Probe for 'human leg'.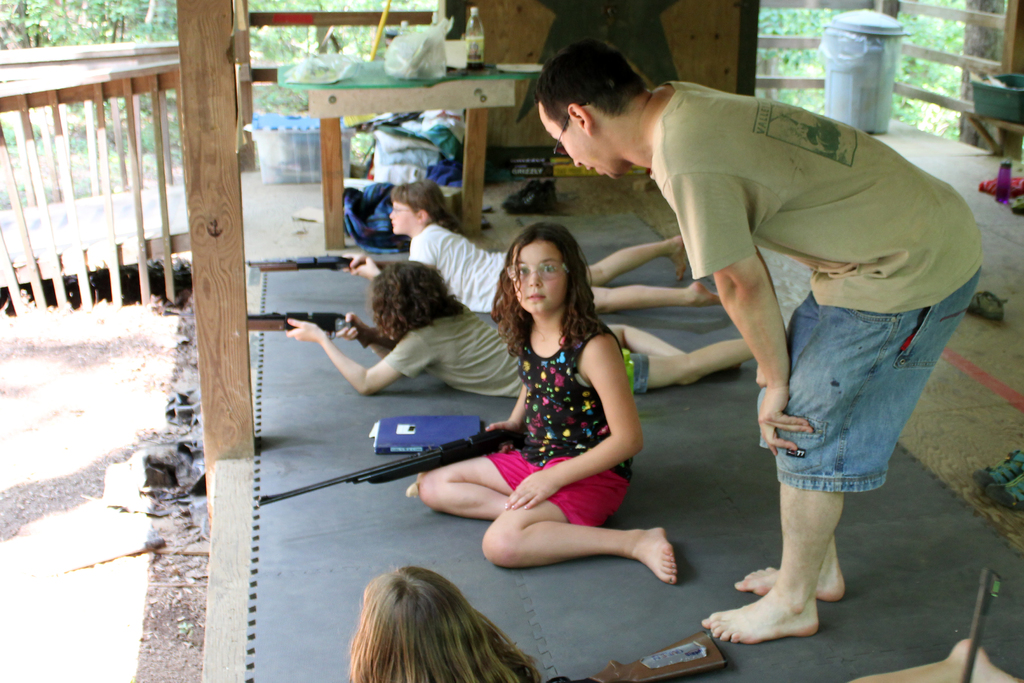
Probe result: <box>593,283,732,315</box>.
